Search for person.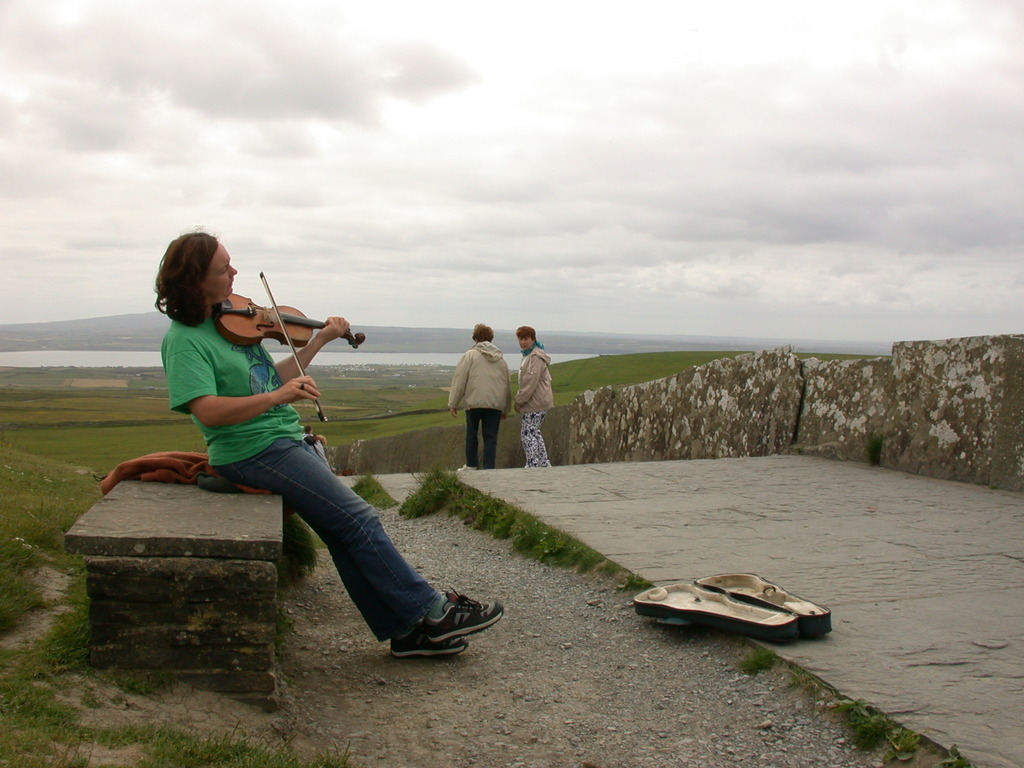
Found at l=162, t=226, r=424, b=637.
